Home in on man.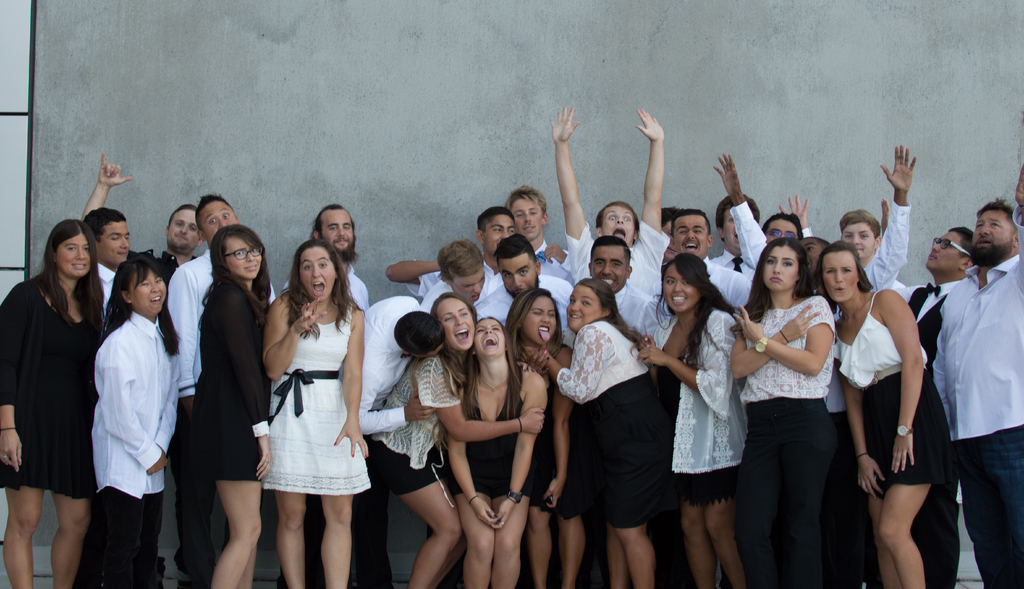
Homed in at pyautogui.locateOnScreen(717, 193, 825, 275).
